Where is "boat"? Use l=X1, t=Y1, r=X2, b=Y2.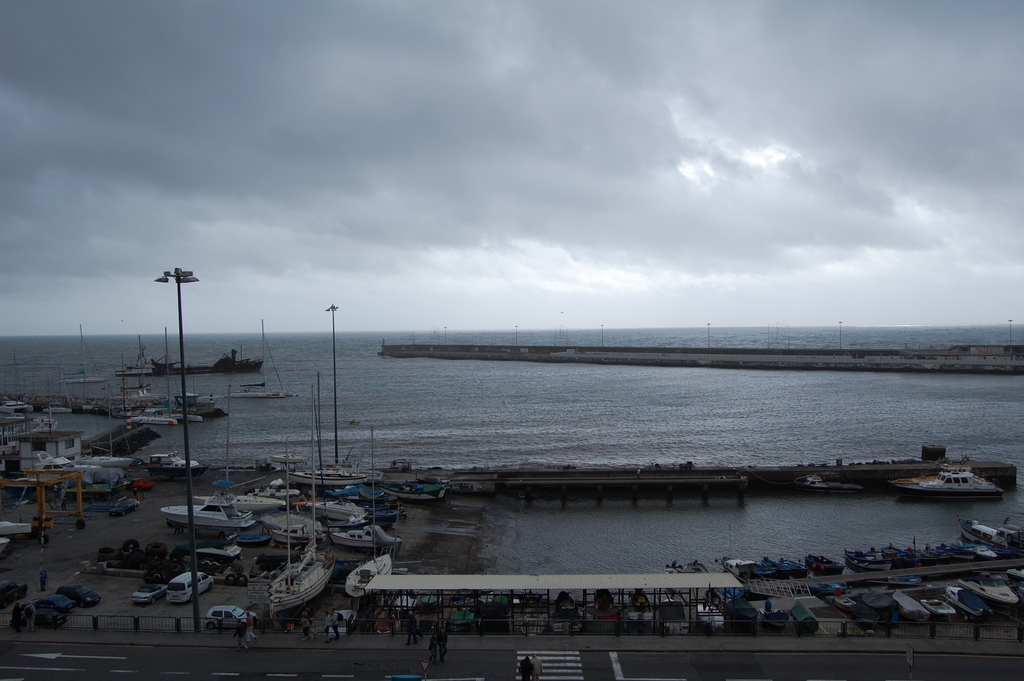
l=270, t=526, r=316, b=542.
